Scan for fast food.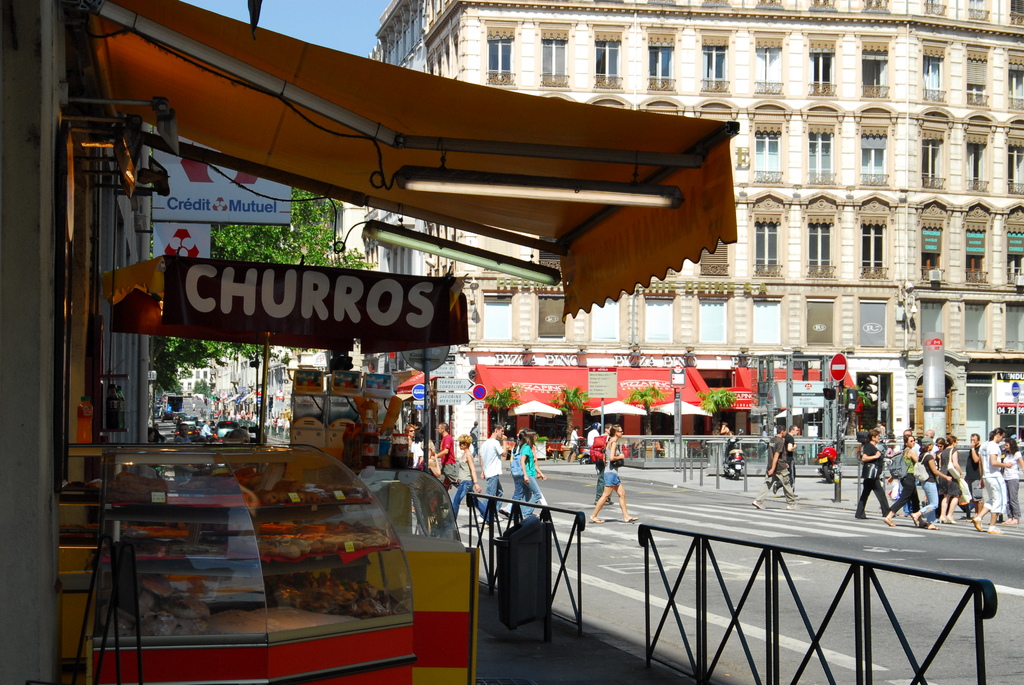
Scan result: l=295, t=572, r=391, b=620.
